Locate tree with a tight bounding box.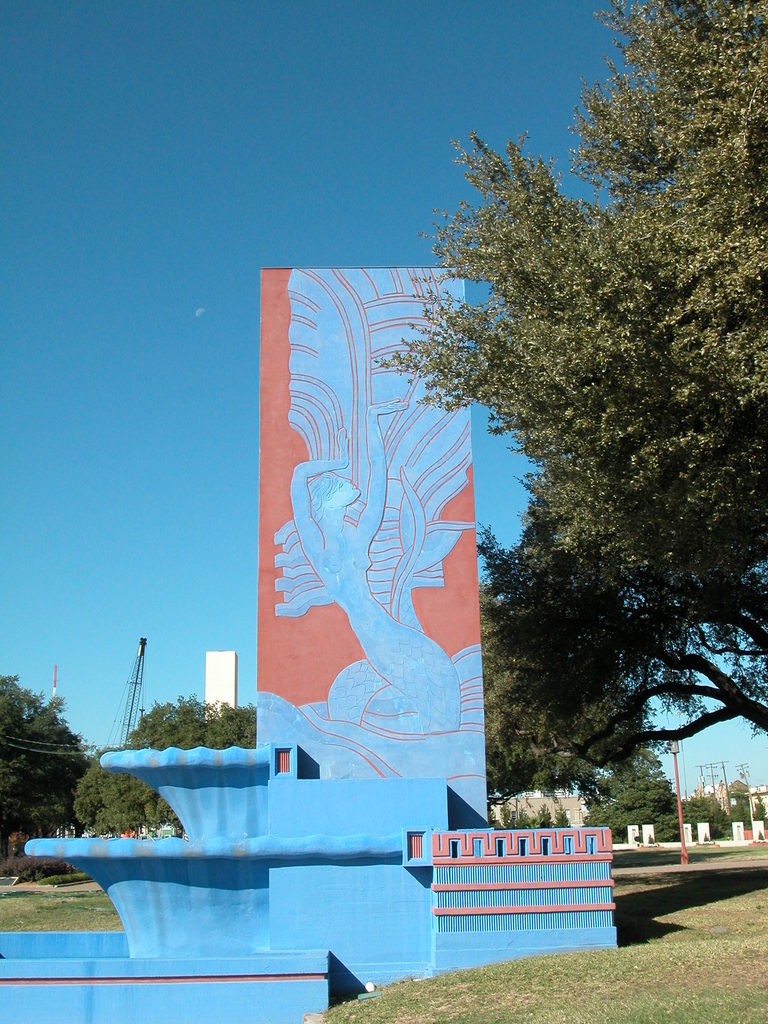
left=0, top=673, right=96, bottom=884.
